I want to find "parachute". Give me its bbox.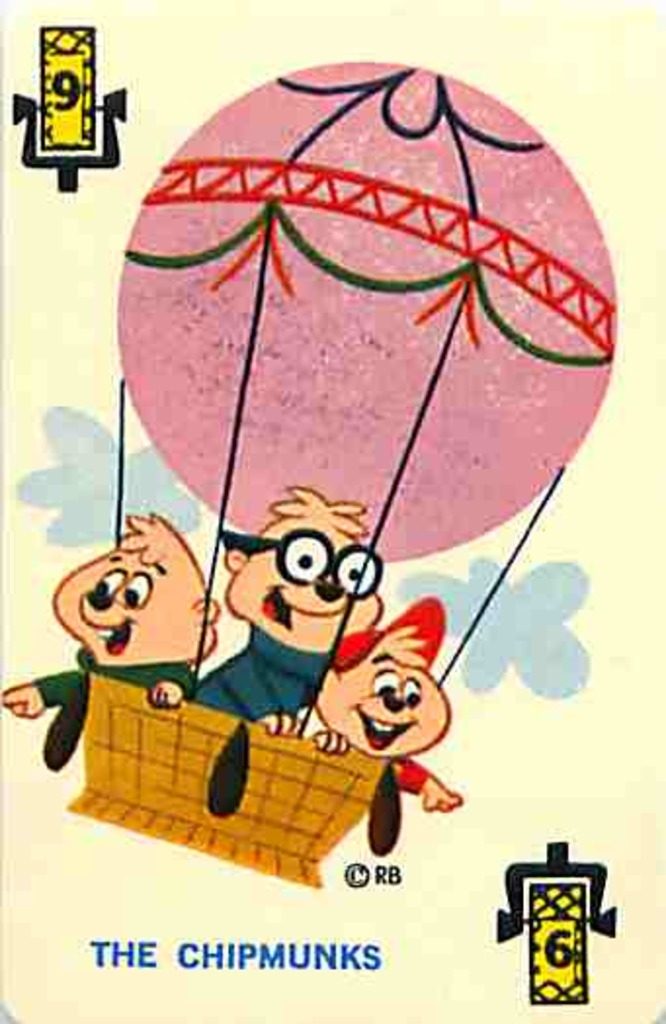
pyautogui.locateOnScreen(43, 86, 588, 915).
